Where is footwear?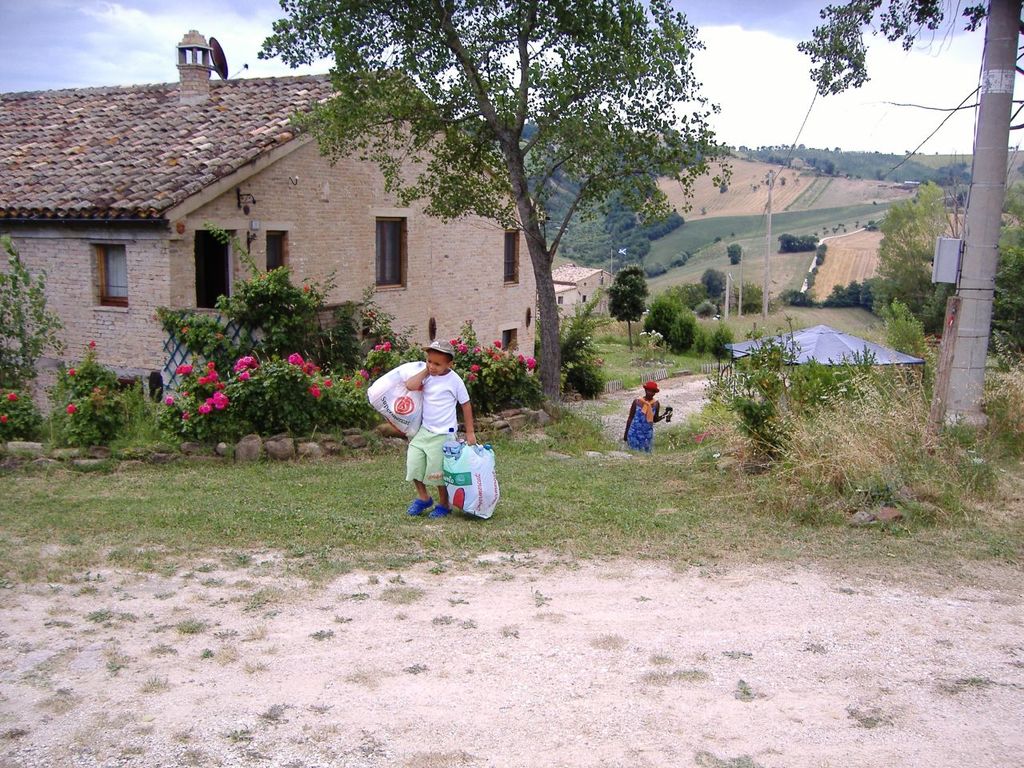
bbox=[407, 495, 430, 515].
